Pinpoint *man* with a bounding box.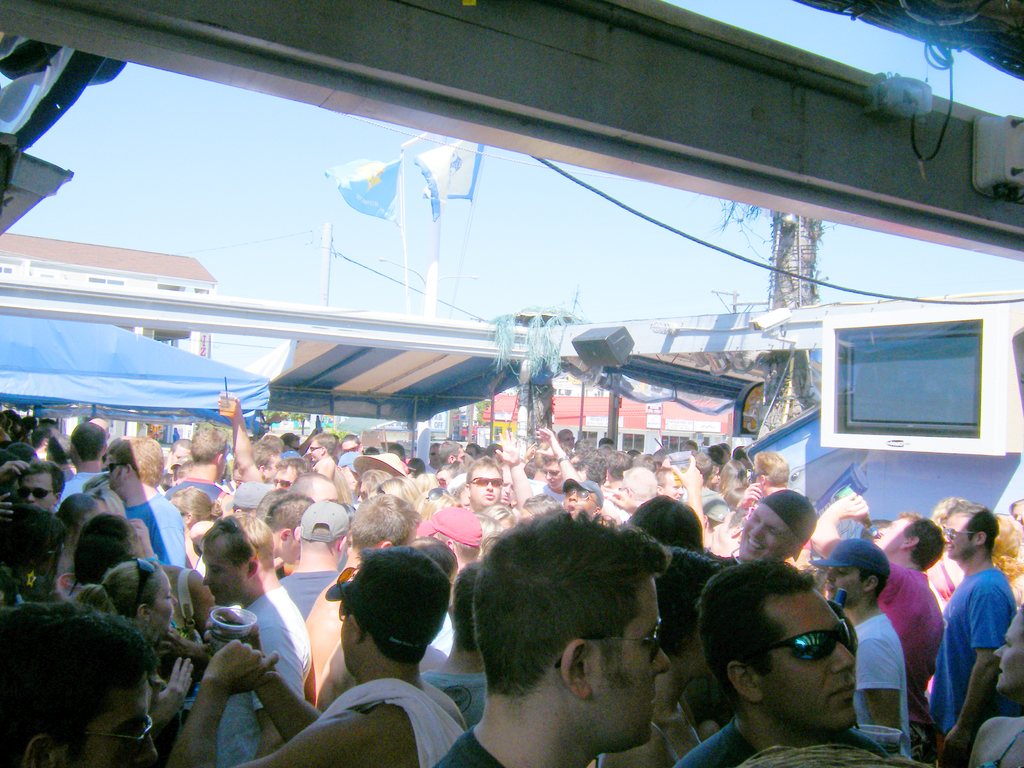
(x1=810, y1=492, x2=946, y2=732).
